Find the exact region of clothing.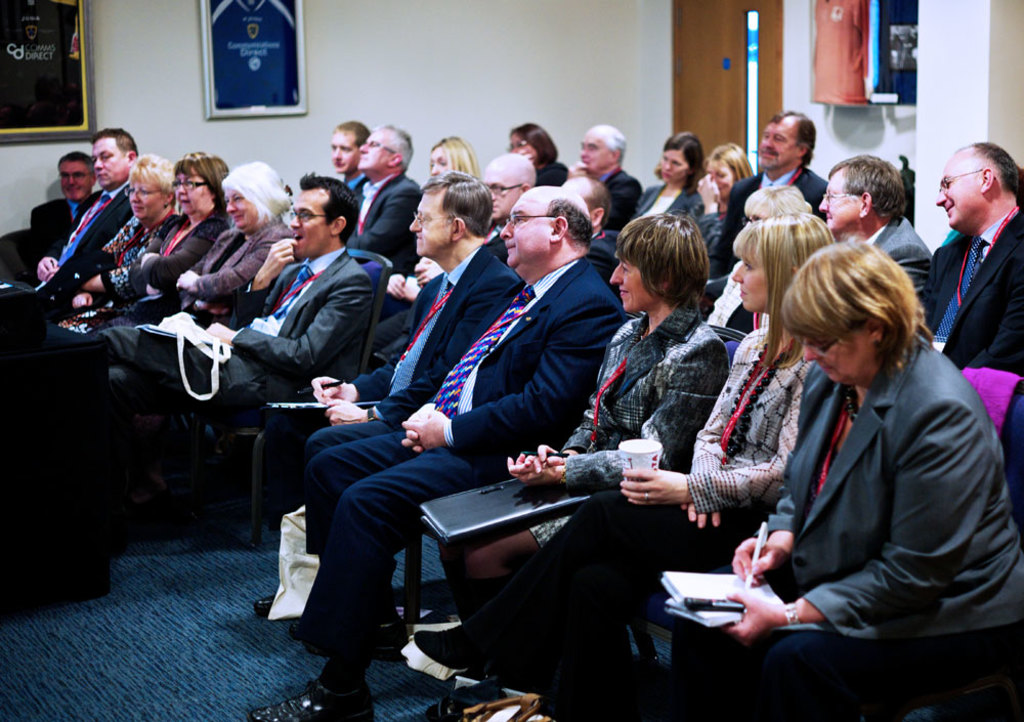
Exact region: locate(525, 289, 731, 551).
